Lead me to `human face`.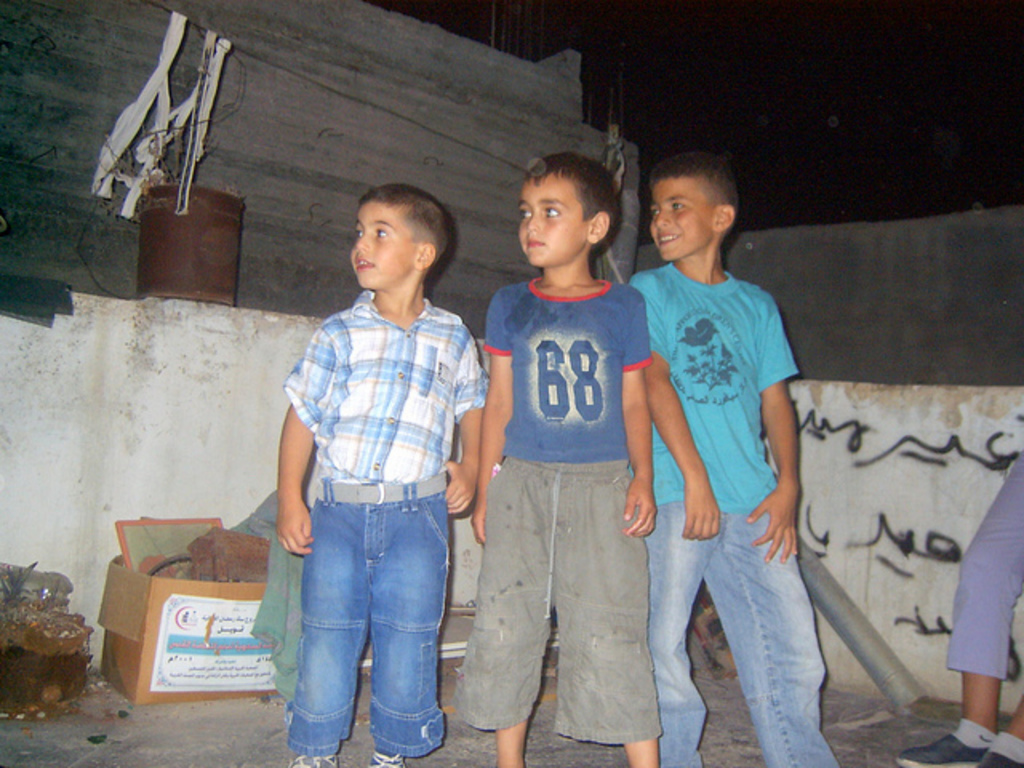
Lead to Rect(650, 173, 715, 259).
